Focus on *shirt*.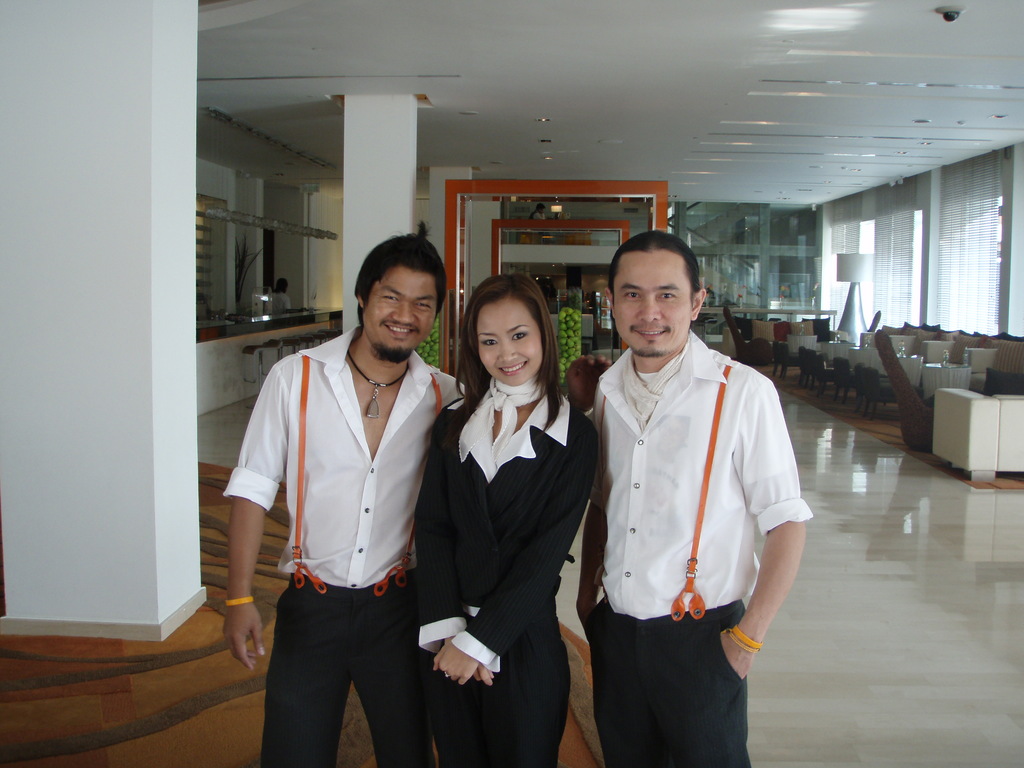
Focused at box(216, 326, 467, 589).
